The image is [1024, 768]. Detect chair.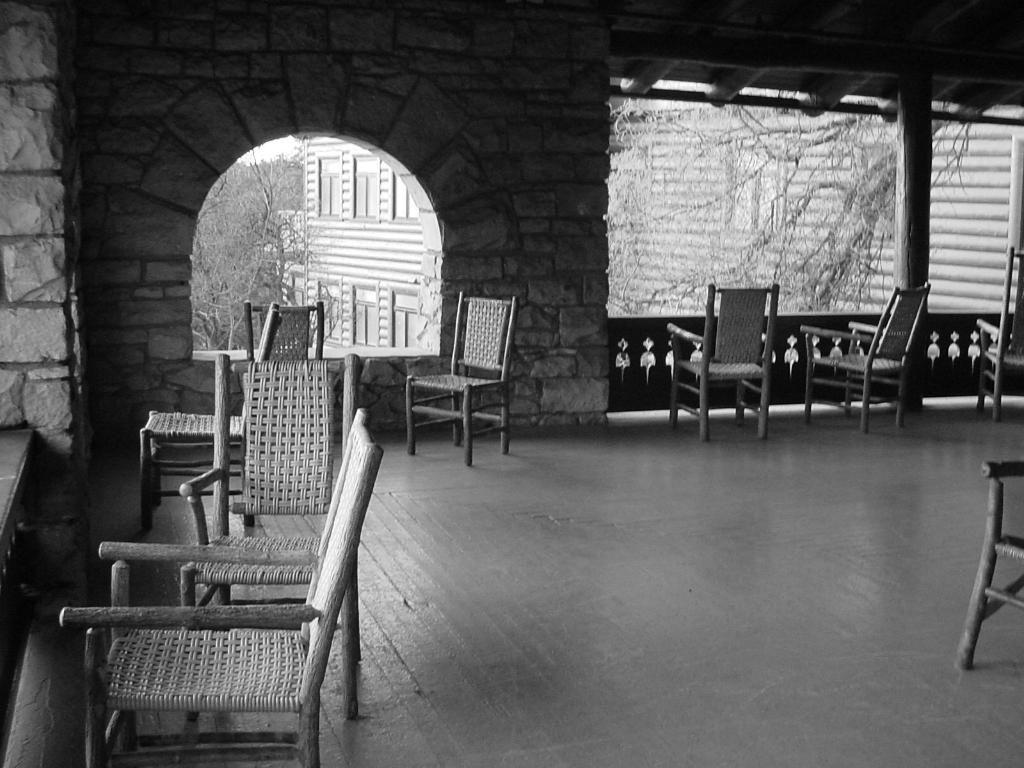
Detection: locate(397, 289, 520, 465).
